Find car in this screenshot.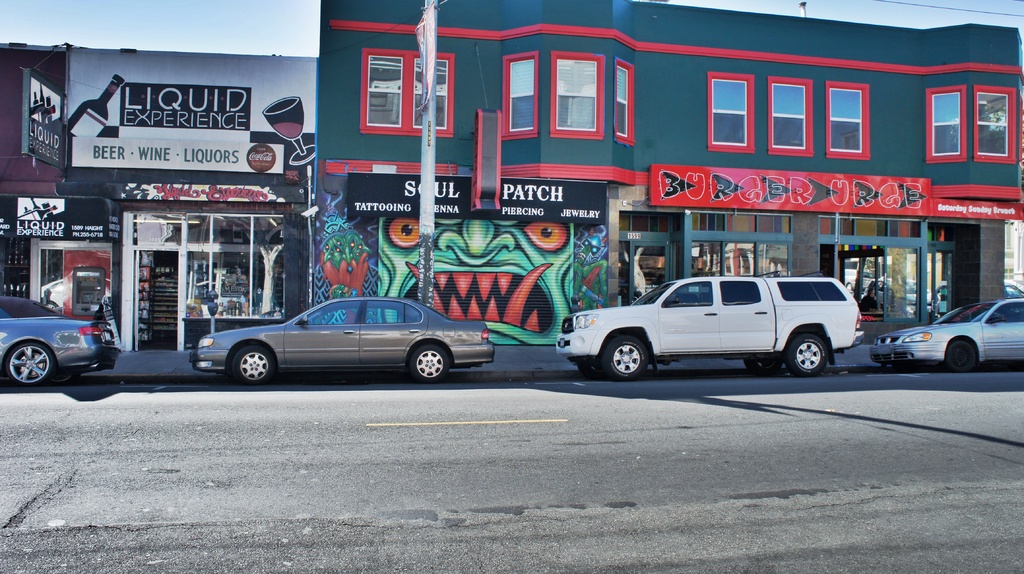
The bounding box for car is 550,259,866,377.
